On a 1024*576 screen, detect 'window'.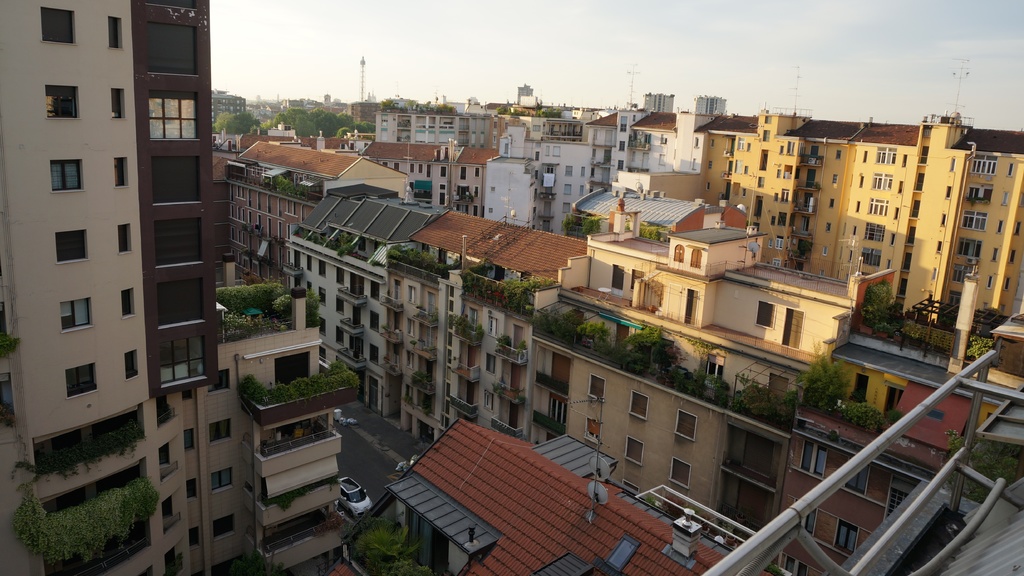
(628, 388, 648, 420).
